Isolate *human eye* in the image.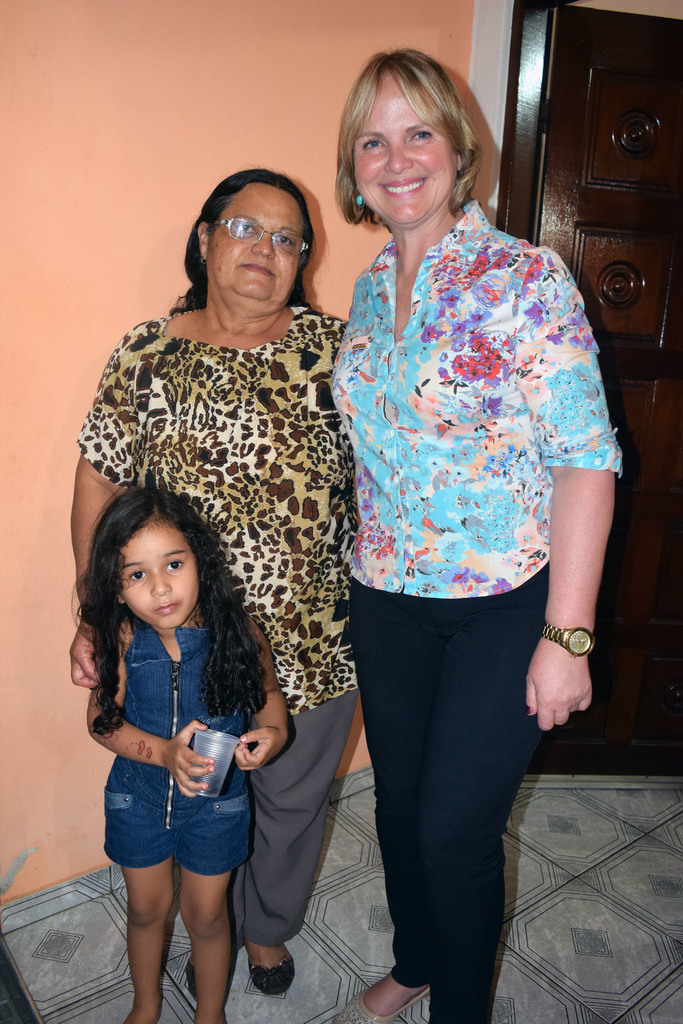
Isolated region: x1=233 y1=222 x2=259 y2=236.
